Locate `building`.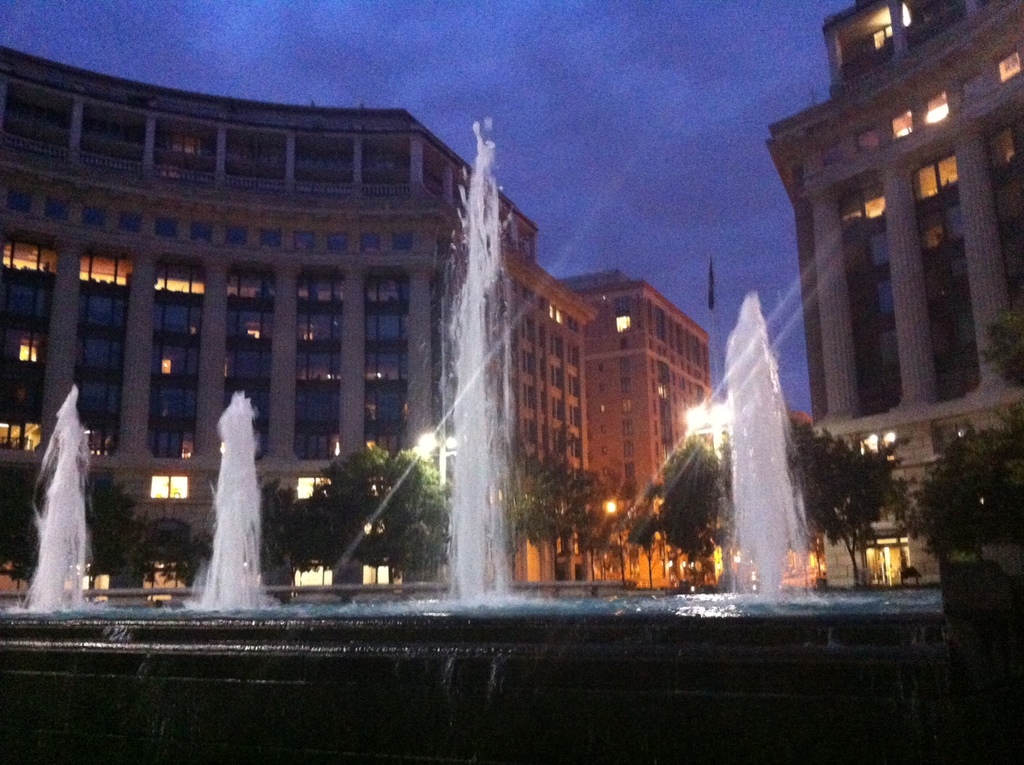
Bounding box: <region>1, 38, 598, 600</region>.
